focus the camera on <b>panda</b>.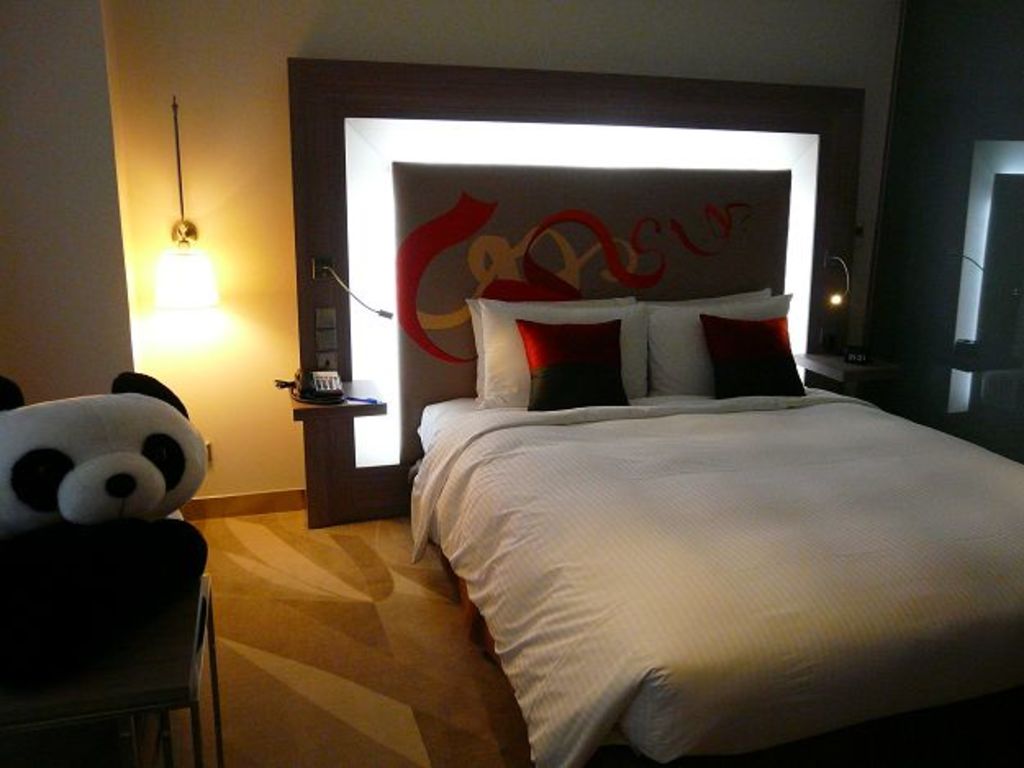
Focus region: rect(0, 365, 215, 527).
